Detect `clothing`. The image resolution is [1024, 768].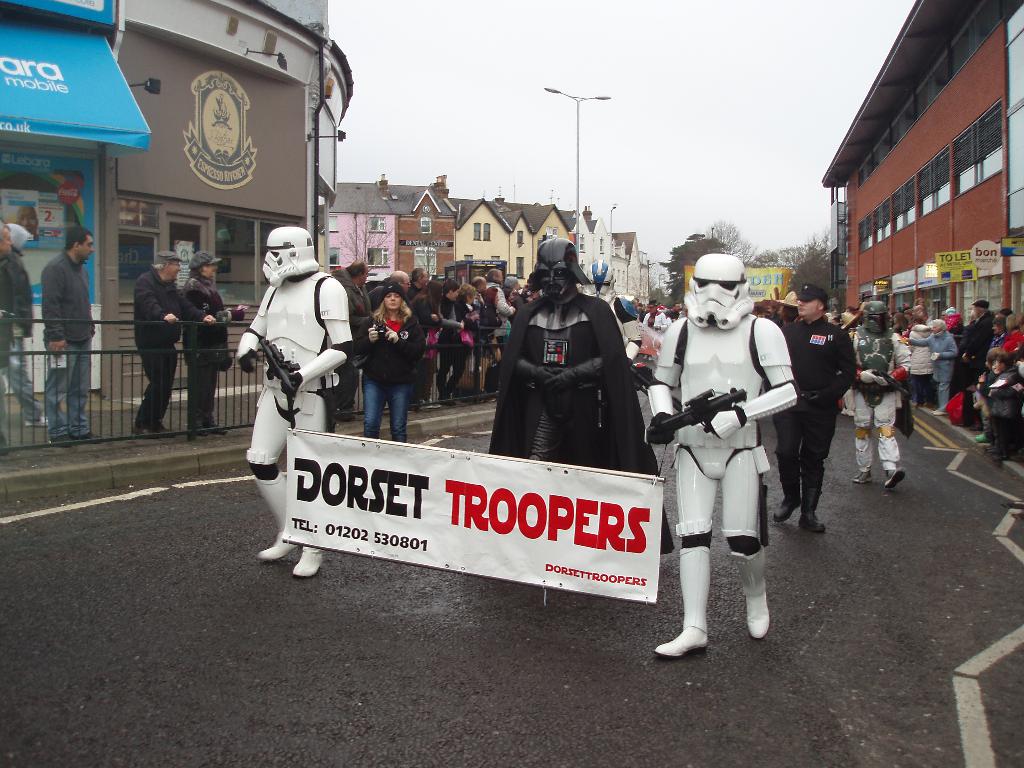
<region>652, 327, 803, 460</region>.
